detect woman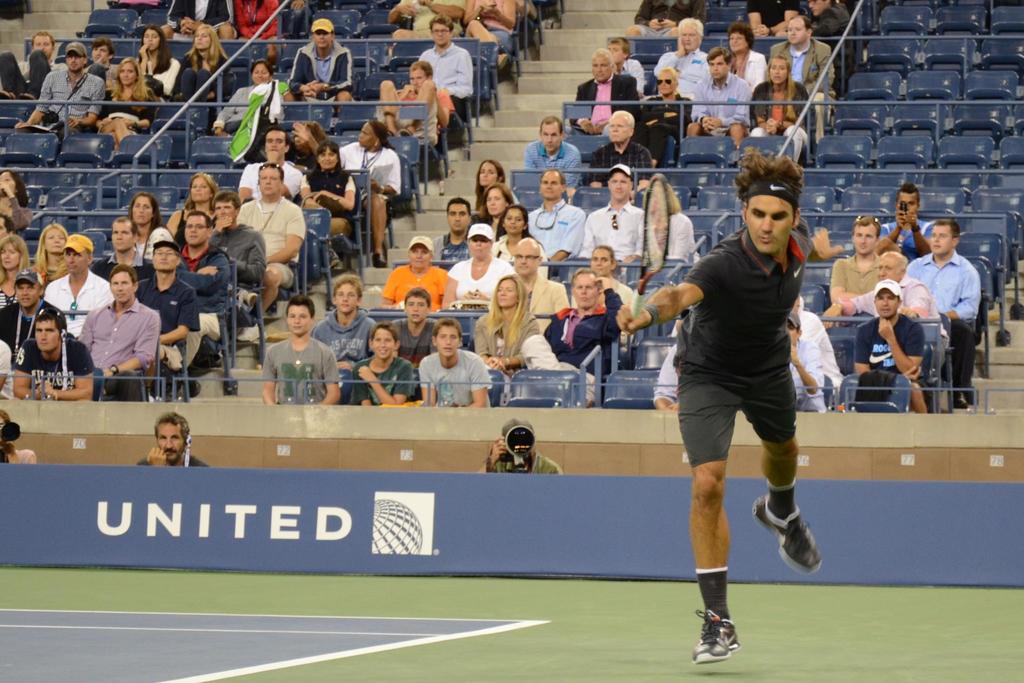
474/275/542/378
